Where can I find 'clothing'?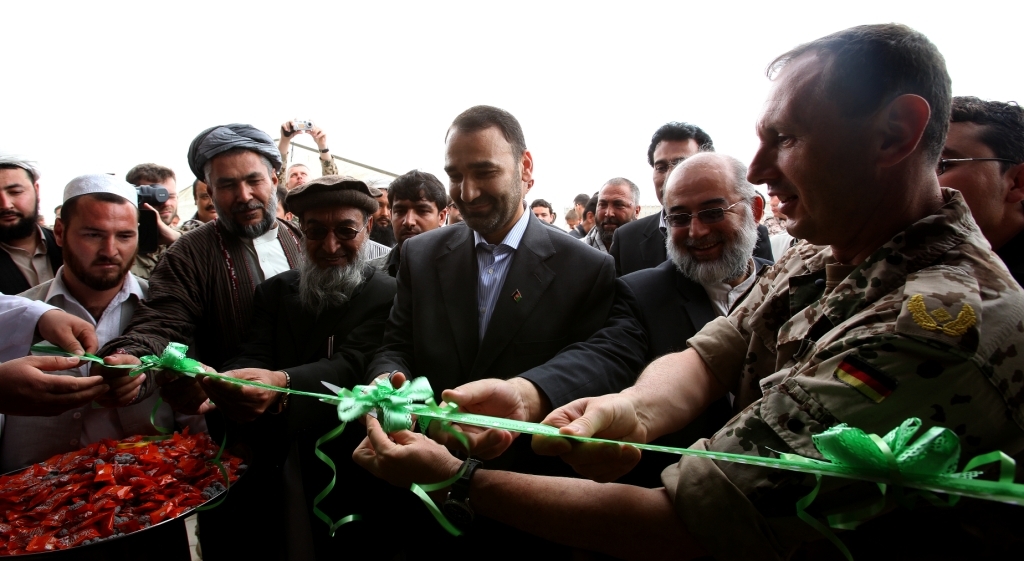
You can find it at (x1=261, y1=233, x2=395, y2=471).
